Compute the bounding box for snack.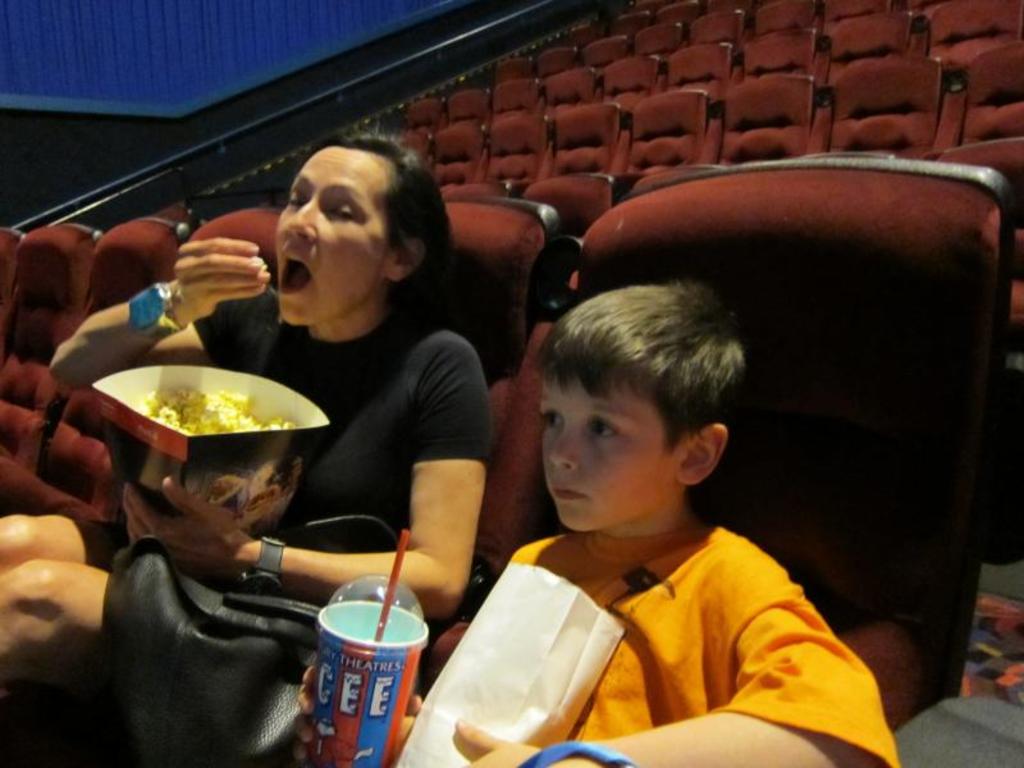
left=72, top=369, right=303, bottom=471.
